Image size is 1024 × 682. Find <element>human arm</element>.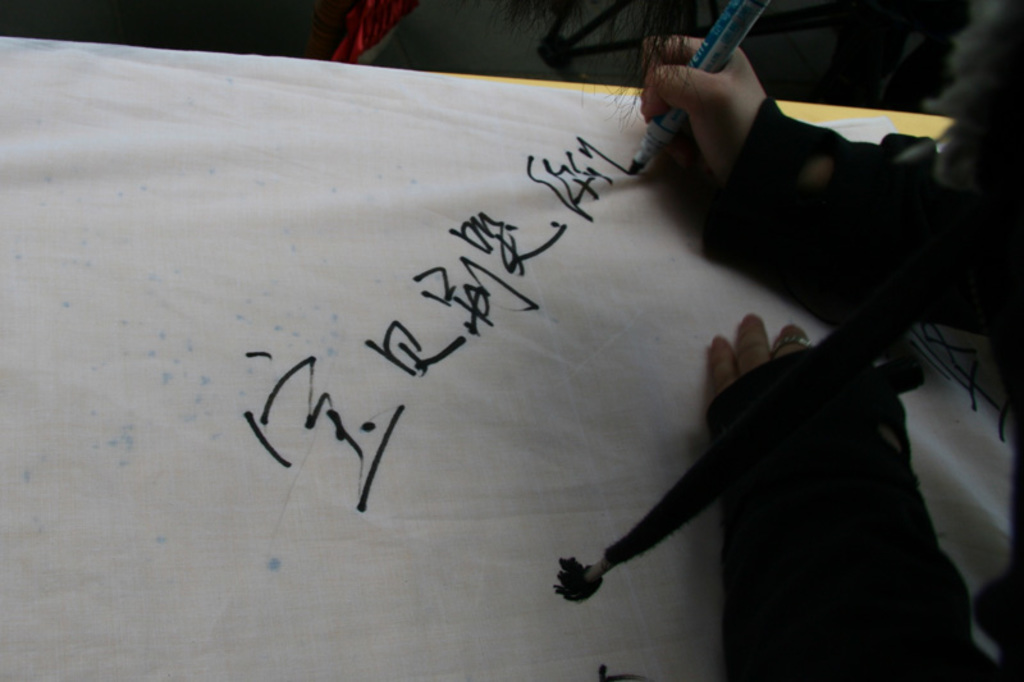
712:310:1014:681.
